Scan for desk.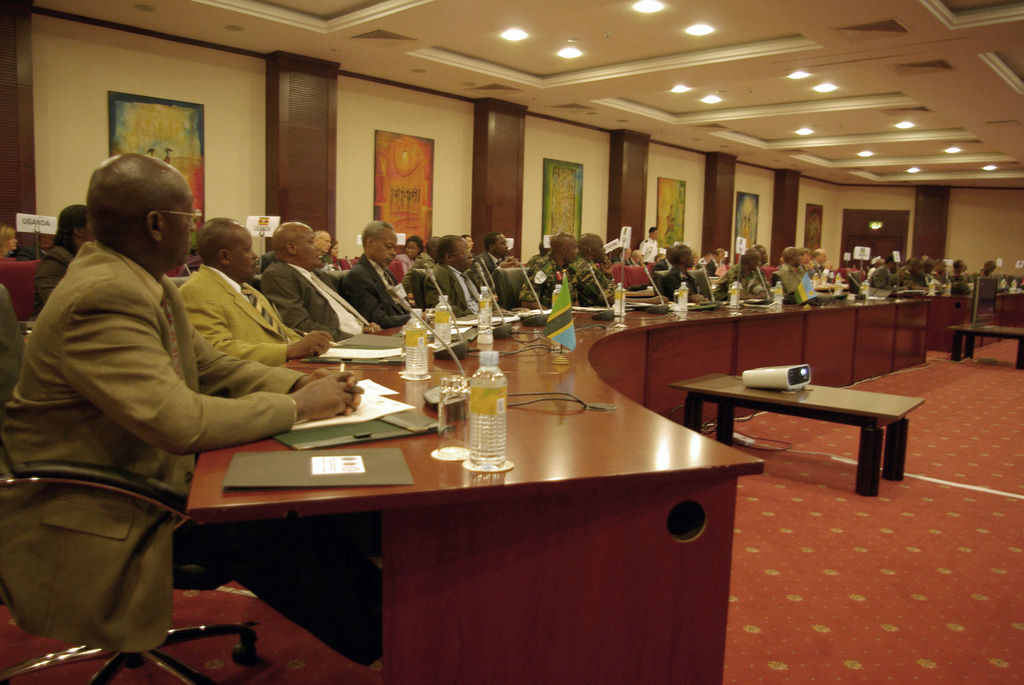
Scan result: <box>676,355,928,494</box>.
